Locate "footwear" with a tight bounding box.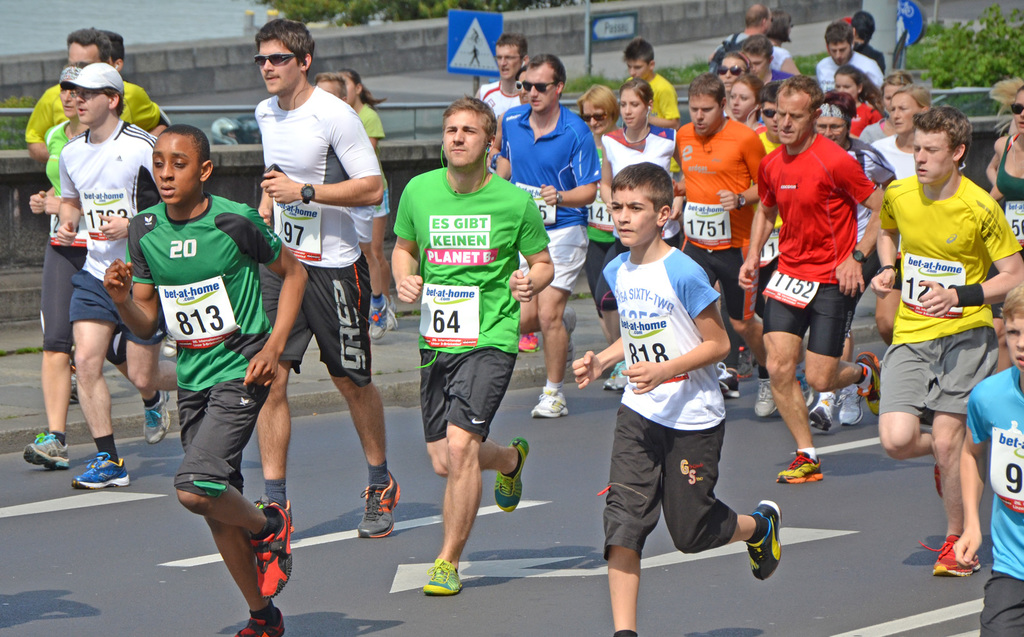
bbox(534, 386, 573, 416).
